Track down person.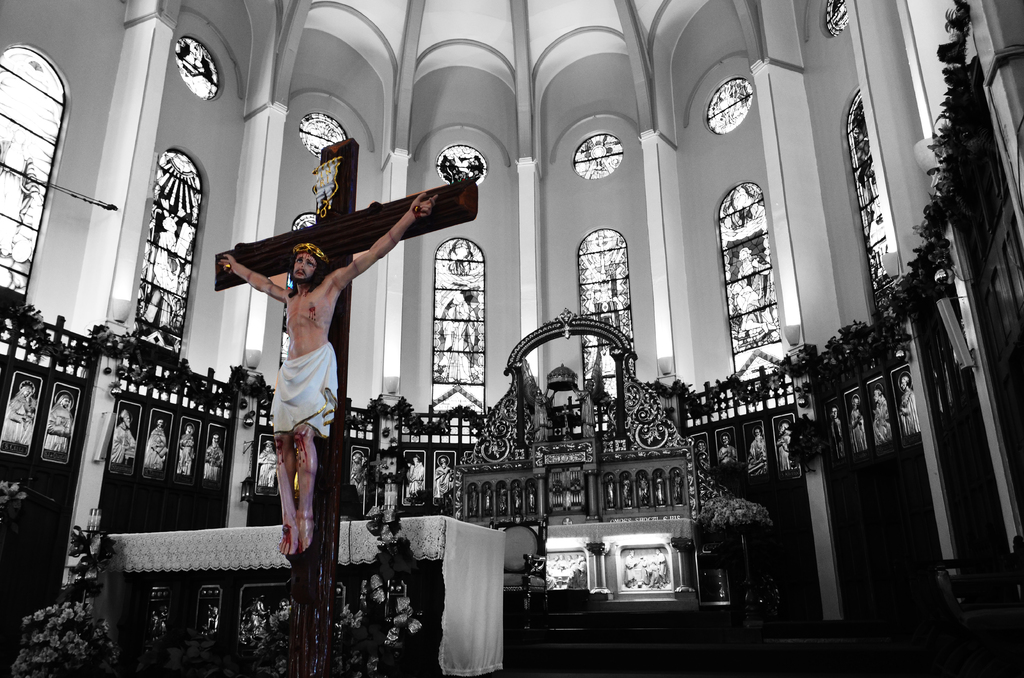
Tracked to box(870, 380, 892, 448).
